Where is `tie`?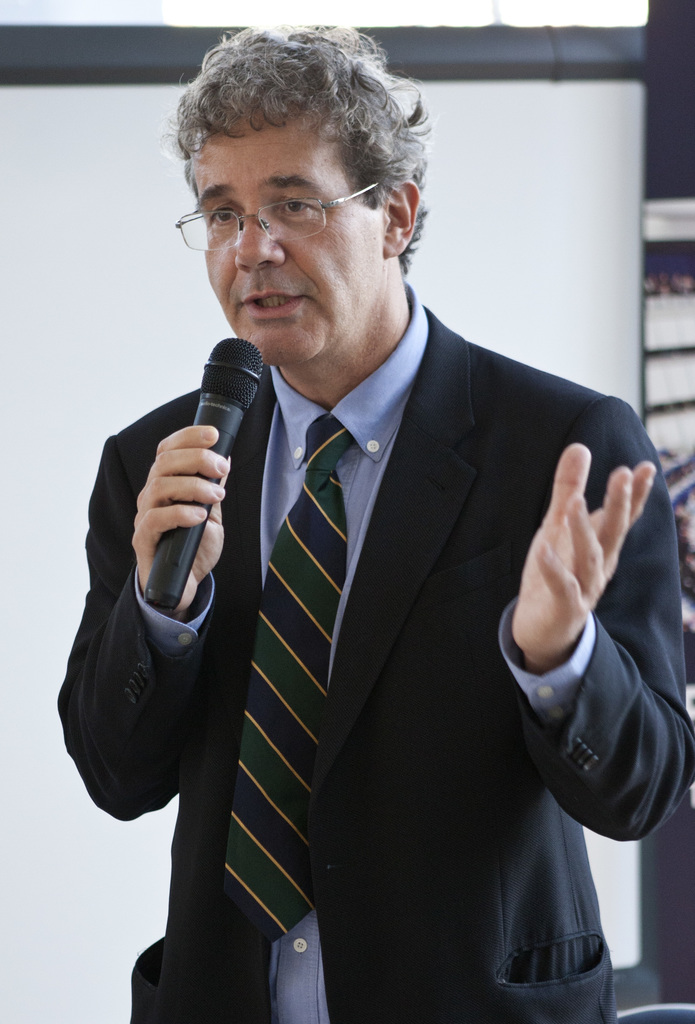
bbox=[218, 416, 360, 937].
